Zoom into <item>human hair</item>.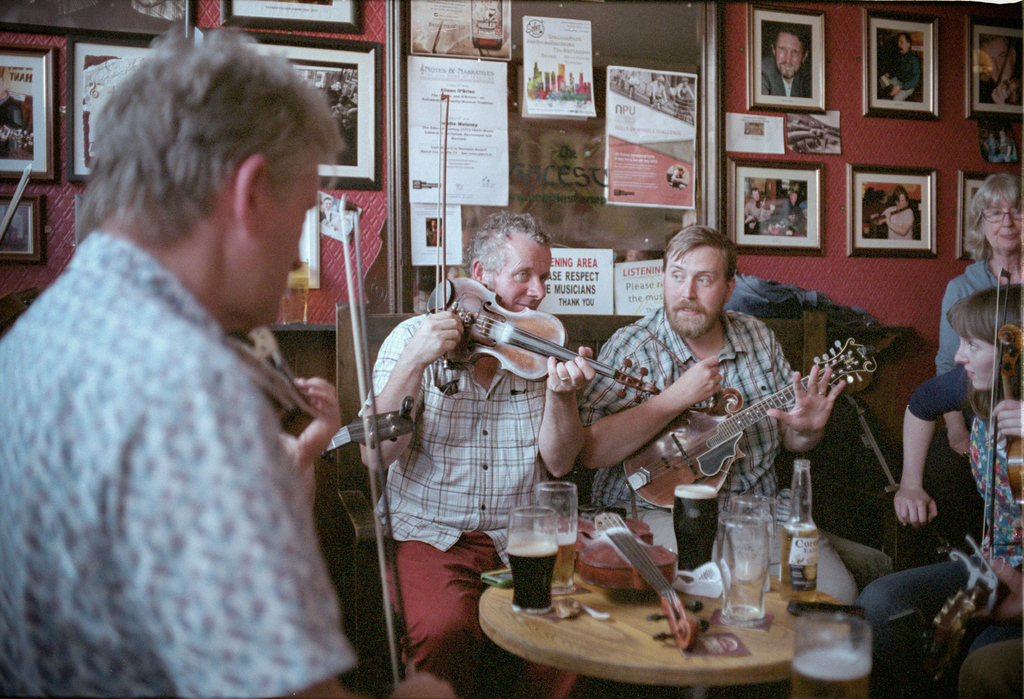
Zoom target: bbox=(972, 167, 1022, 251).
